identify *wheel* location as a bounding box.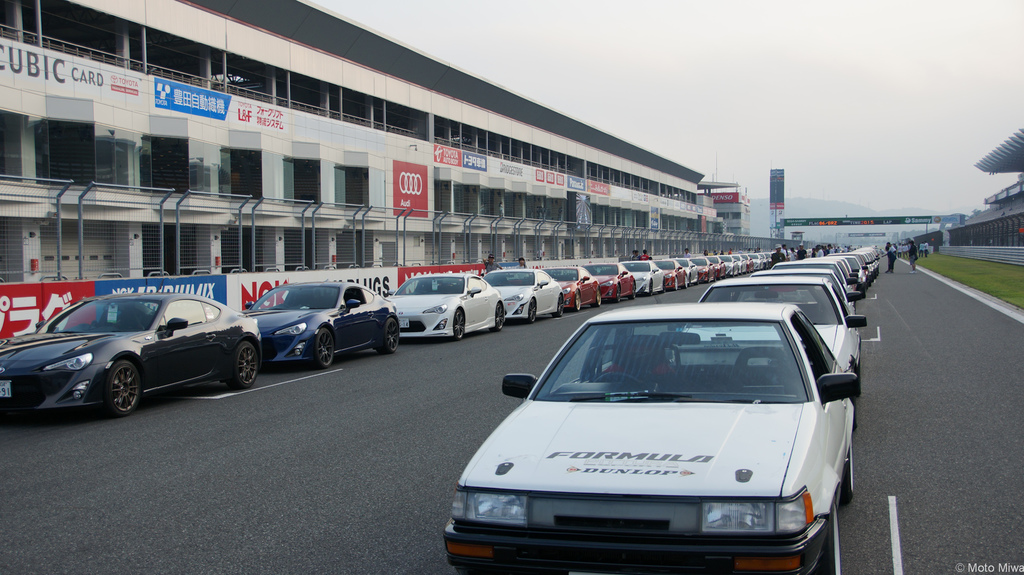
bbox(575, 290, 582, 313).
